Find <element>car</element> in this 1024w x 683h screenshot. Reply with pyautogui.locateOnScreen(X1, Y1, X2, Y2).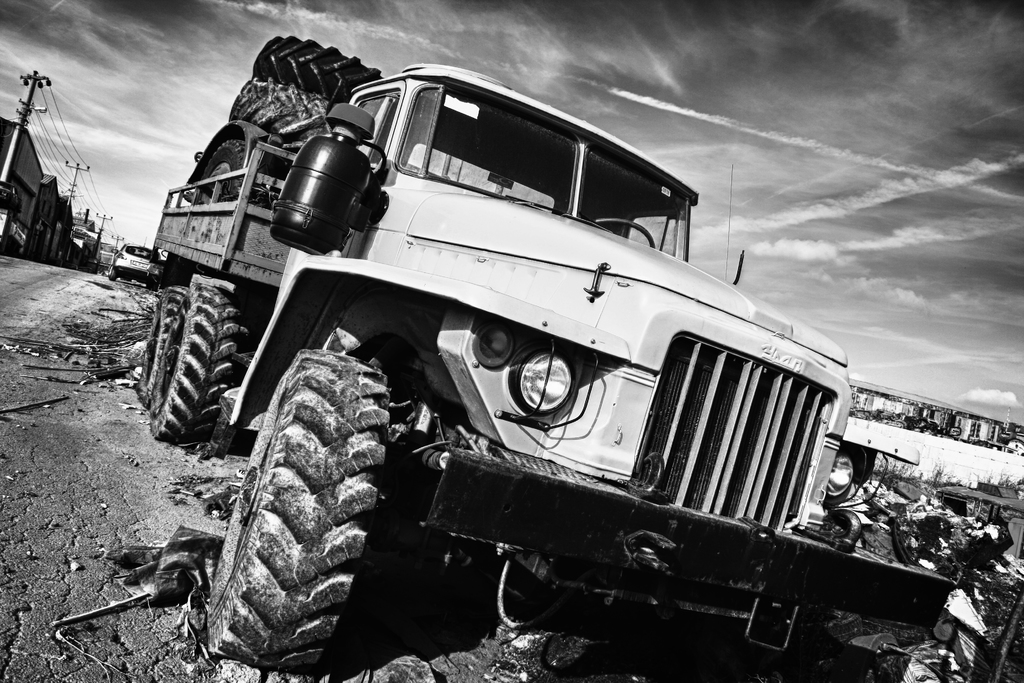
pyautogui.locateOnScreen(109, 238, 161, 292).
